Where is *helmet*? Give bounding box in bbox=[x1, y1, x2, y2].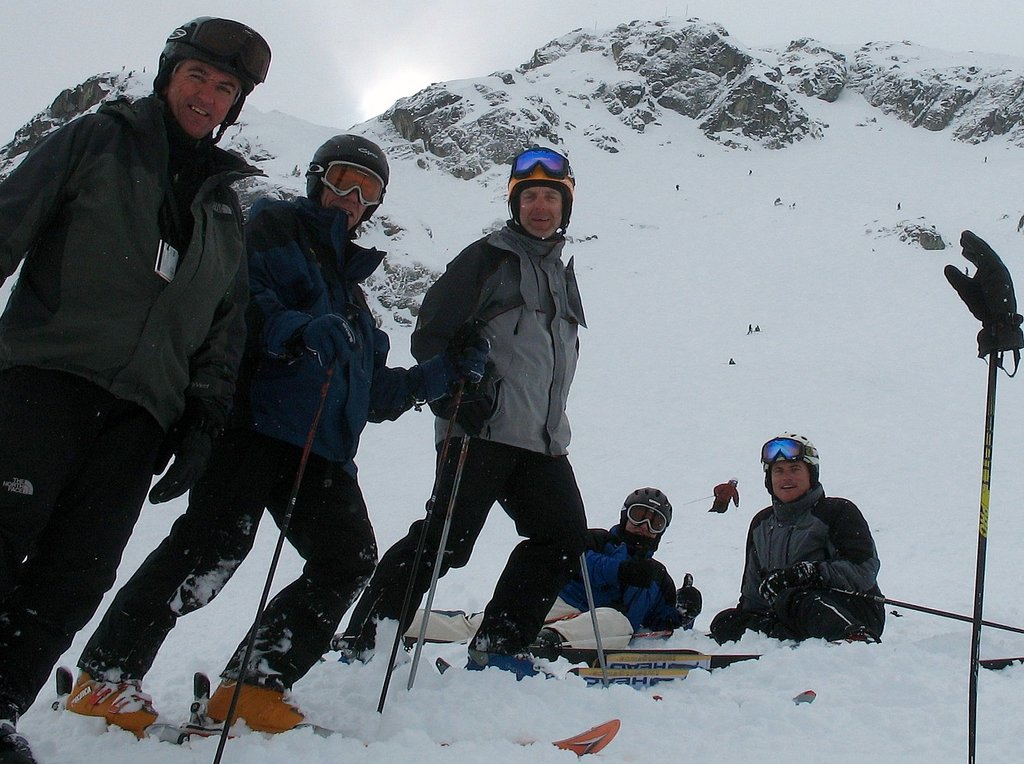
bbox=[755, 437, 831, 506].
